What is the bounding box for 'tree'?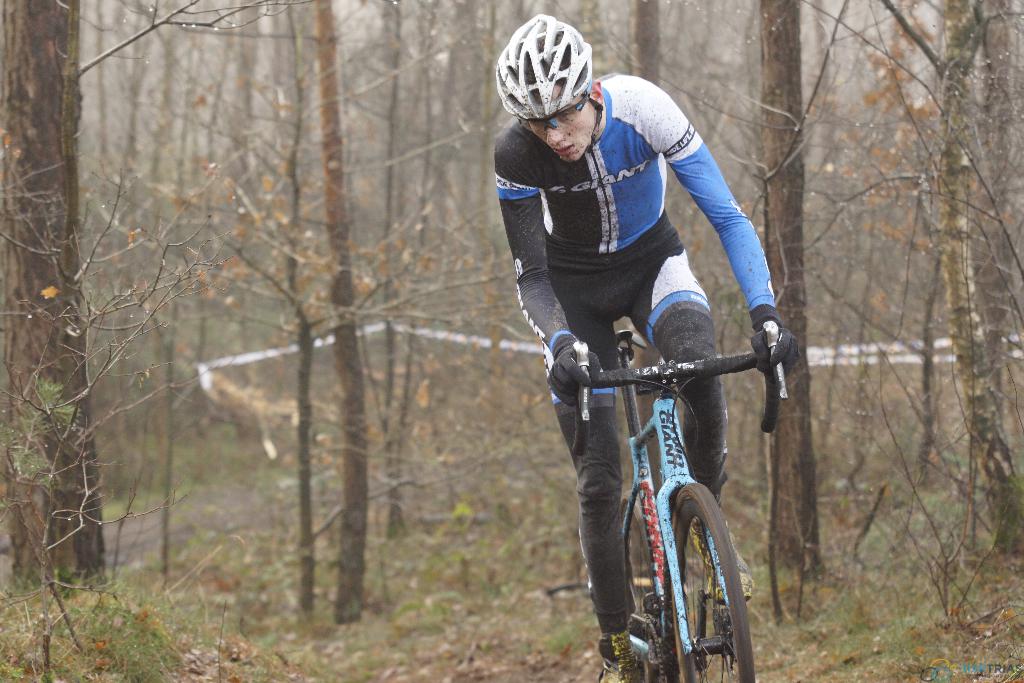
x1=872, y1=0, x2=1023, y2=550.
